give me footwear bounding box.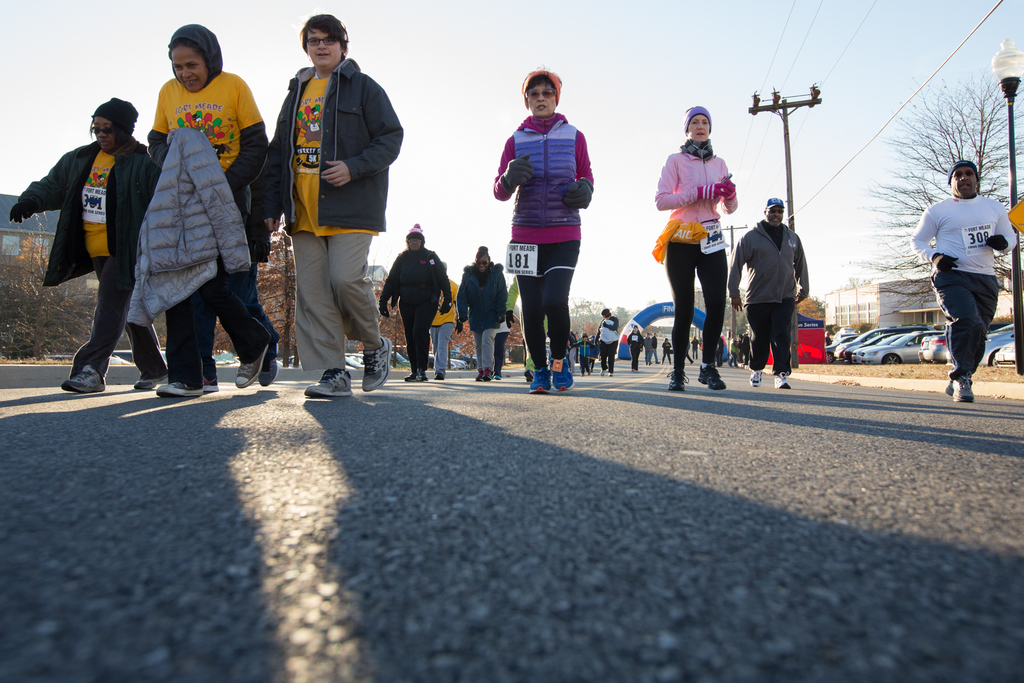
[x1=589, y1=368, x2=593, y2=374].
